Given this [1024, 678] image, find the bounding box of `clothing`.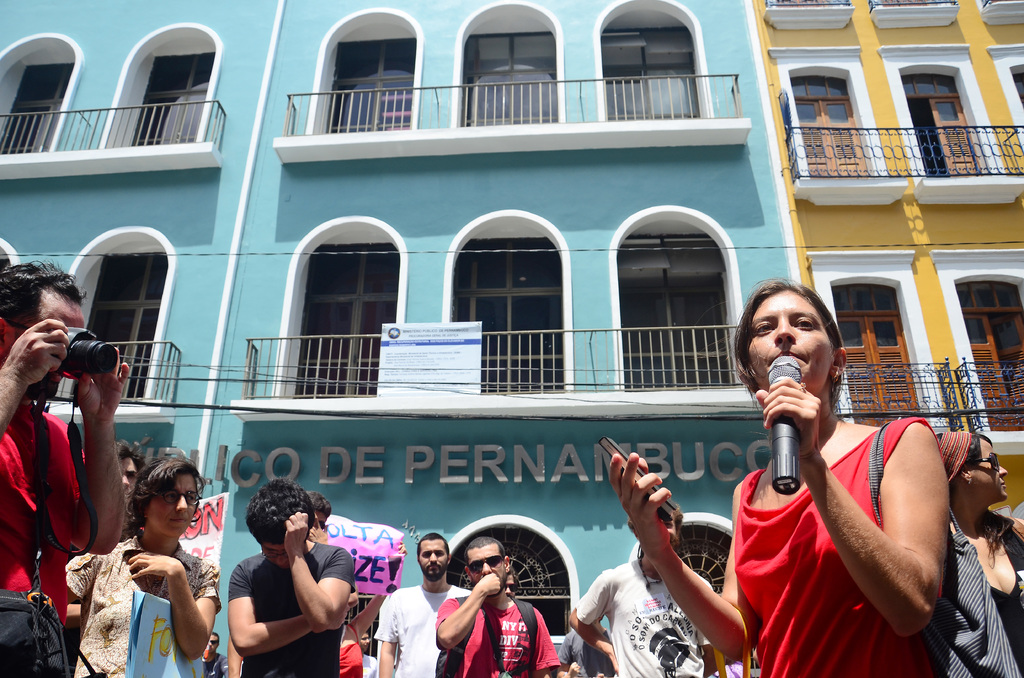
bbox=[567, 545, 713, 677].
